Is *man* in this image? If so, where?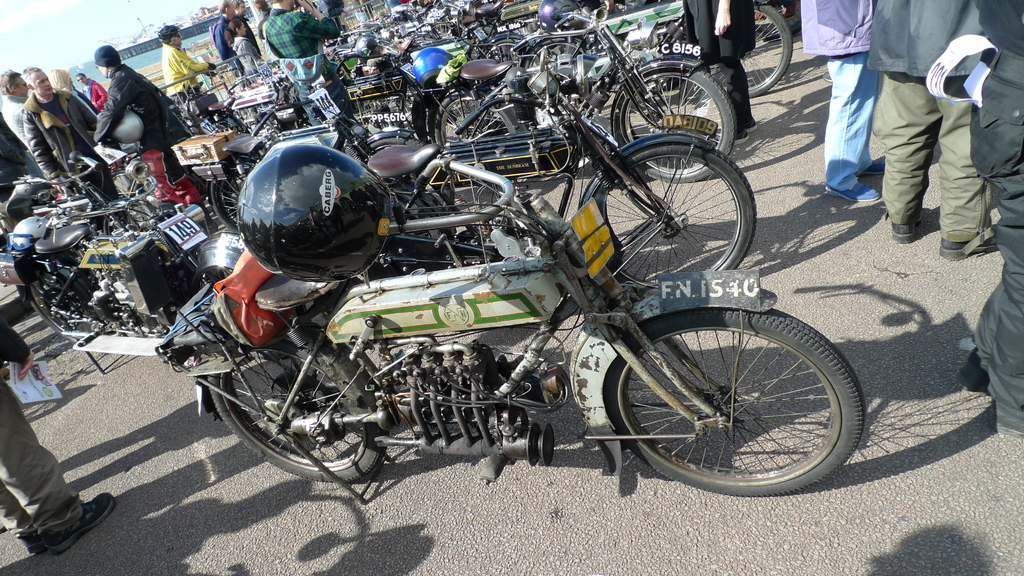
Yes, at 212, 0, 243, 81.
